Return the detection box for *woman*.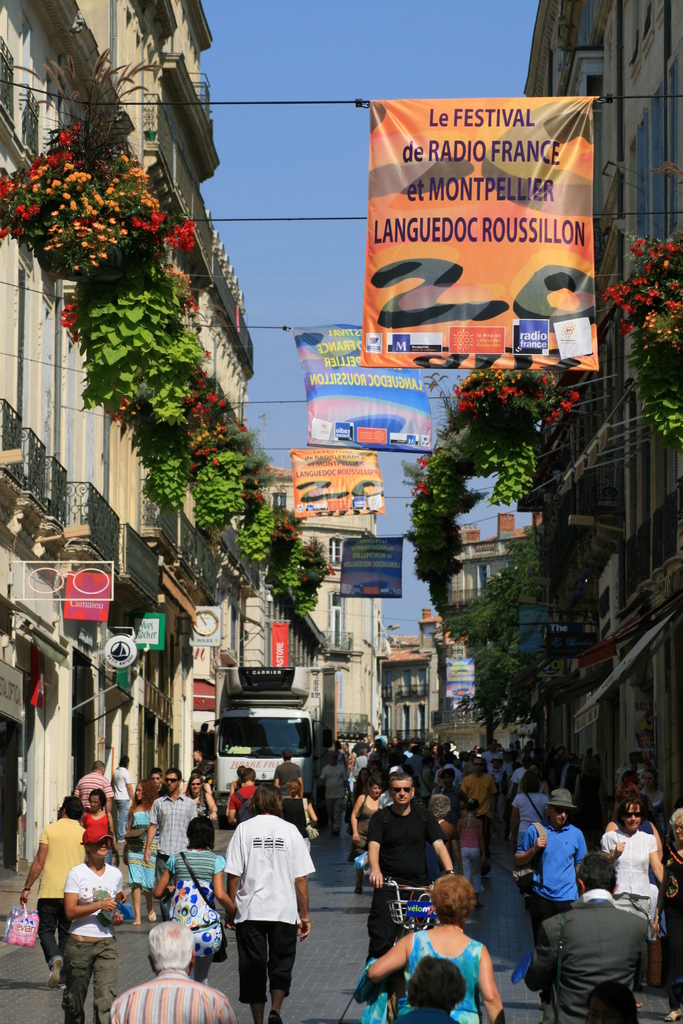
l=657, t=808, r=682, b=1021.
